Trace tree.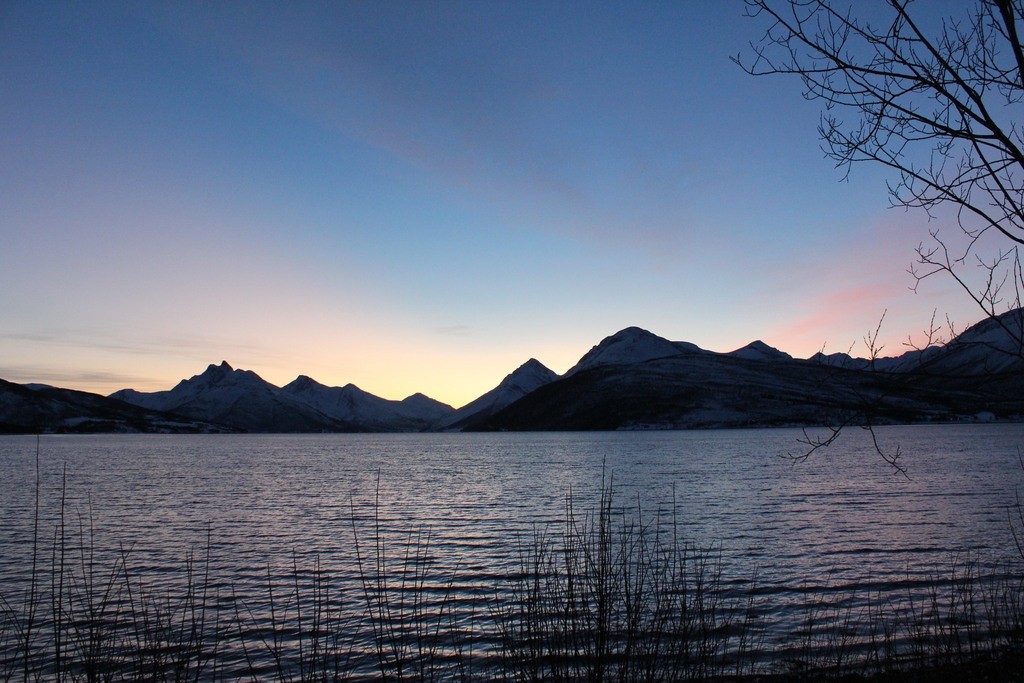
Traced to 725,0,1023,393.
